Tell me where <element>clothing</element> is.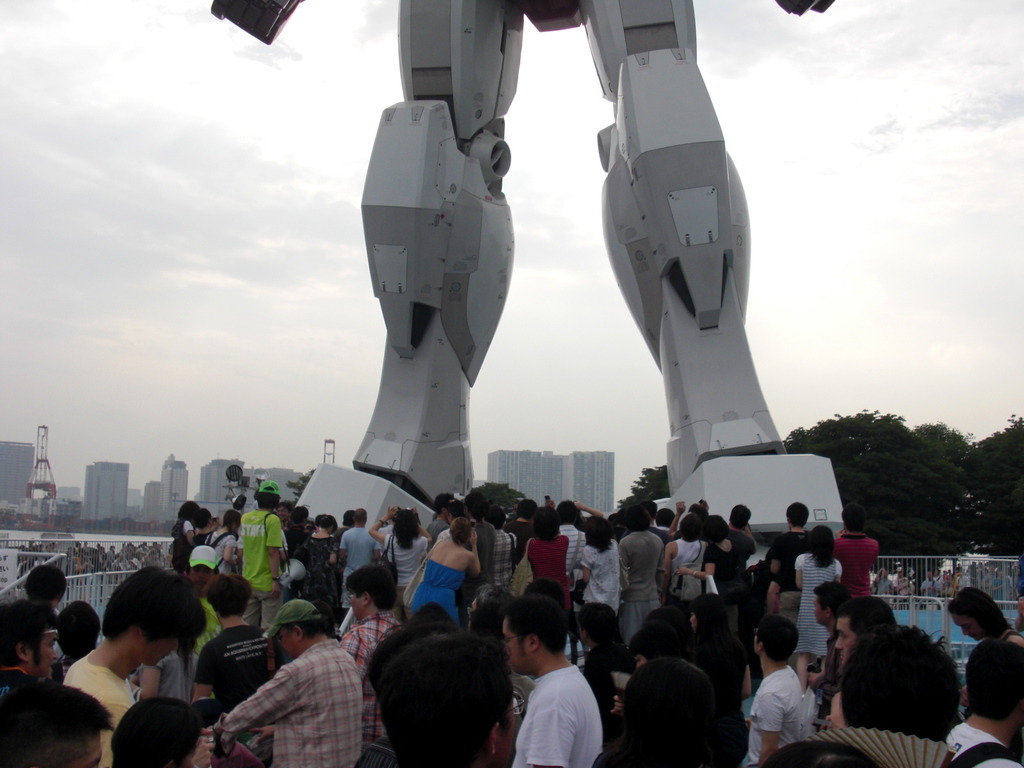
<element>clothing</element> is at x1=49 y1=600 x2=65 y2=664.
